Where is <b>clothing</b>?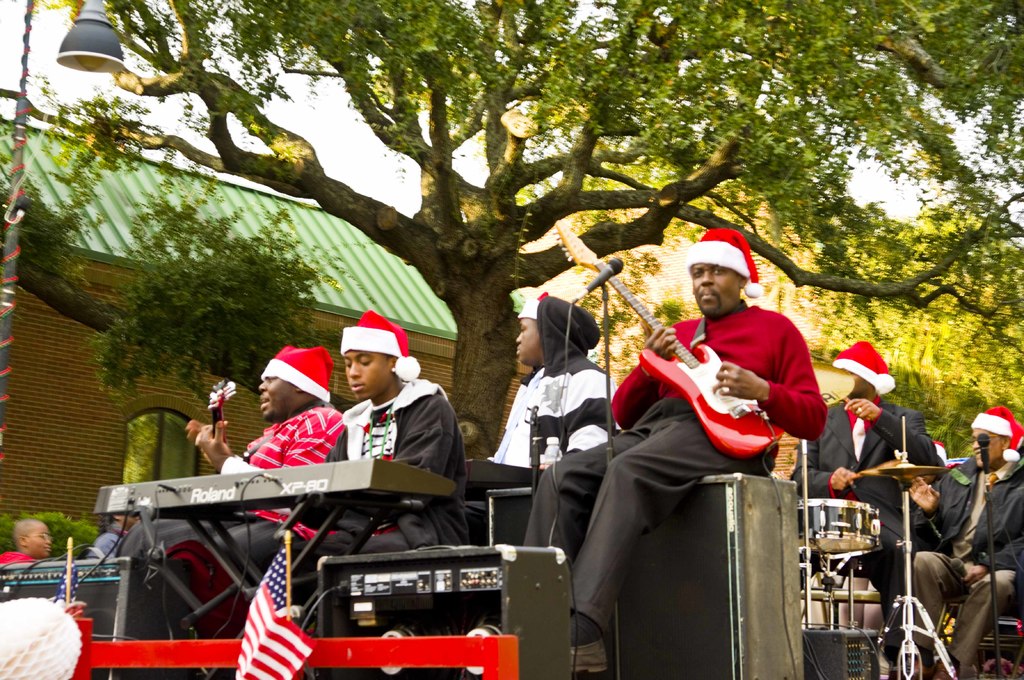
(left=796, top=397, right=935, bottom=601).
